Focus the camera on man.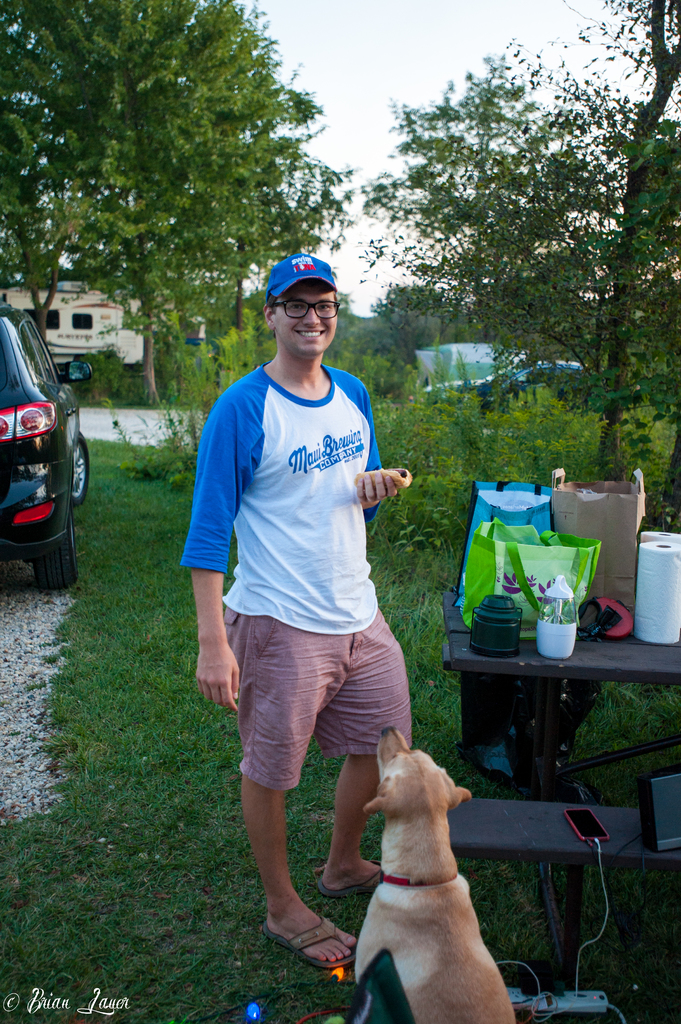
Focus region: x1=179 y1=240 x2=435 y2=974.
